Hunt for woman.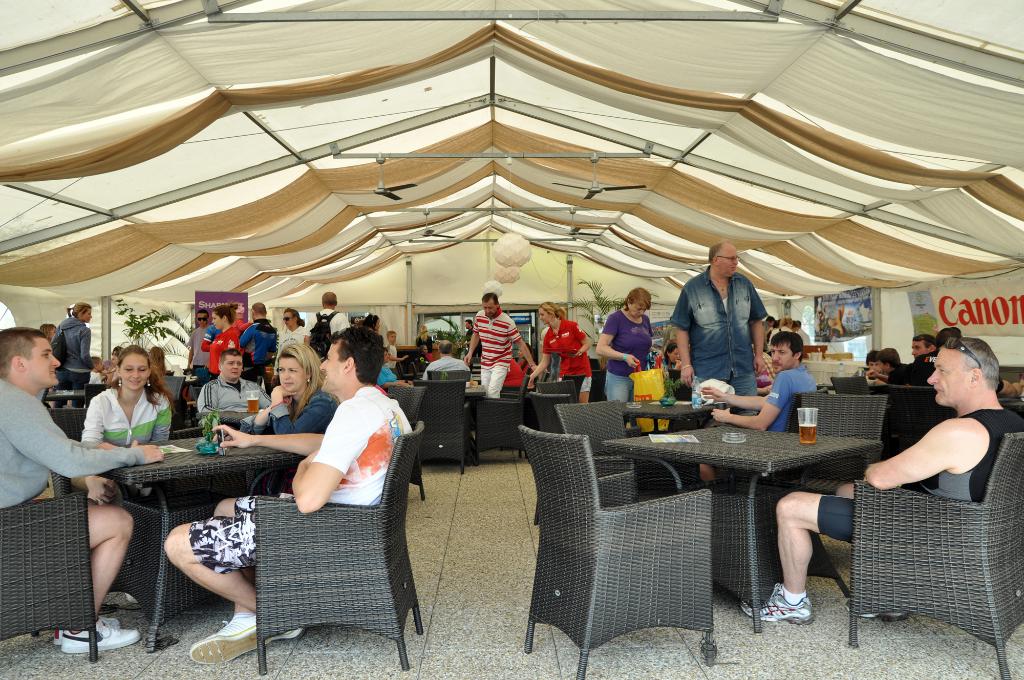
Hunted down at bbox(72, 344, 175, 508).
